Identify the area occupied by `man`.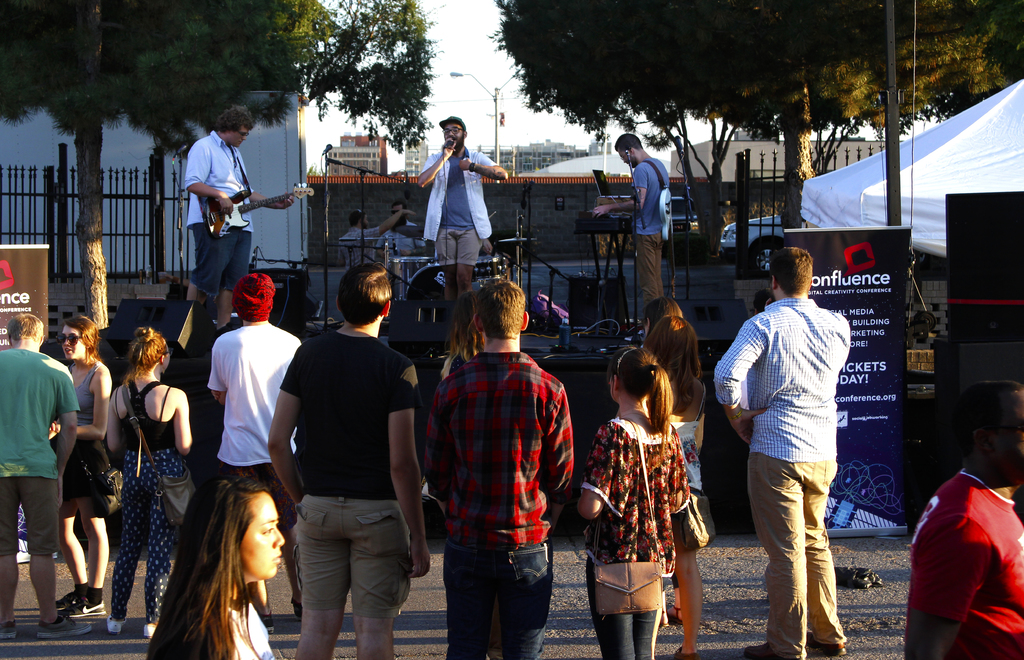
Area: 268,267,429,659.
